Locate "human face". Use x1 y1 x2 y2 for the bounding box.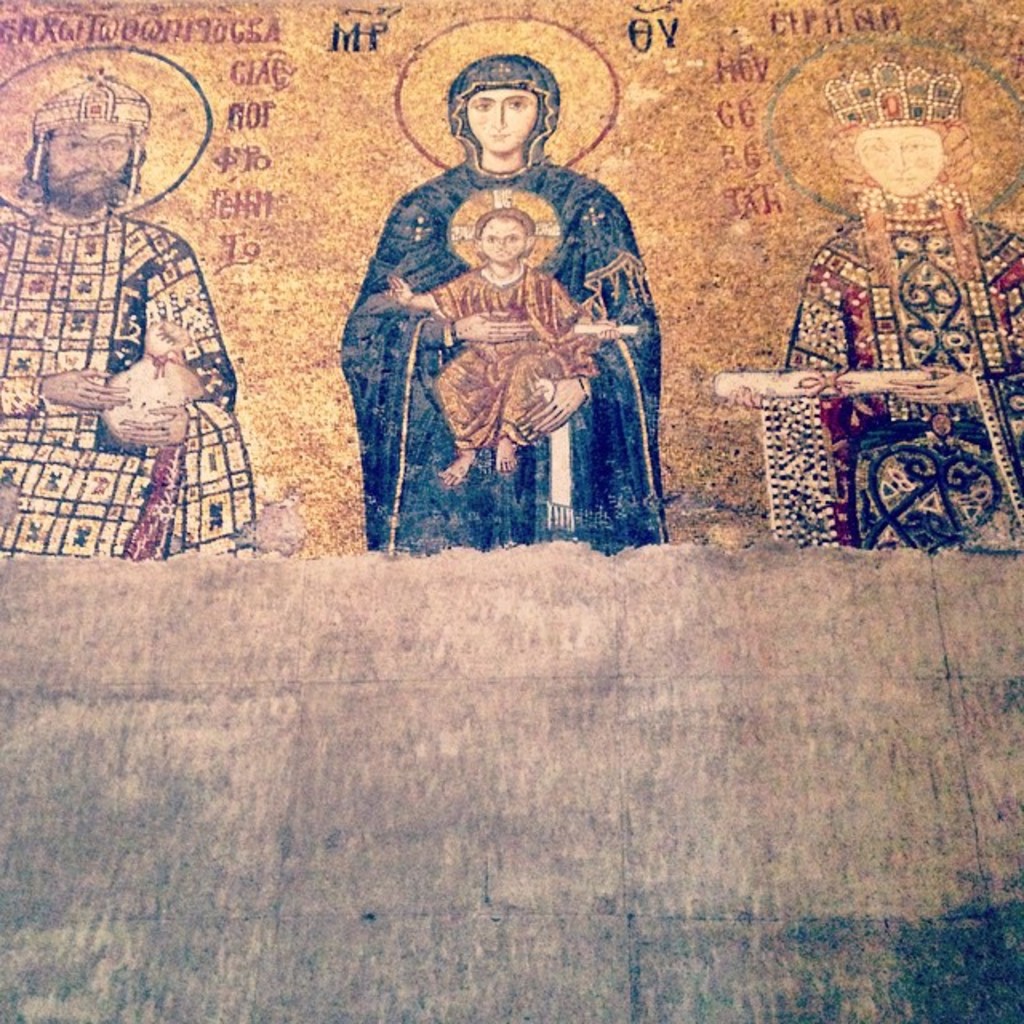
45 122 136 200.
